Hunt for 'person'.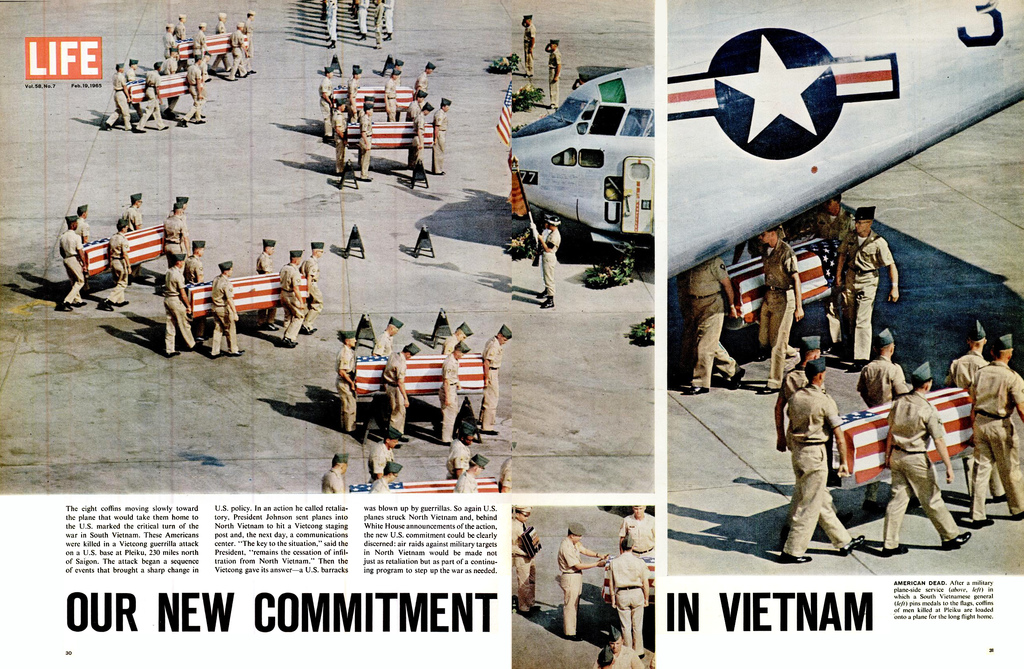
Hunted down at locate(540, 216, 561, 306).
